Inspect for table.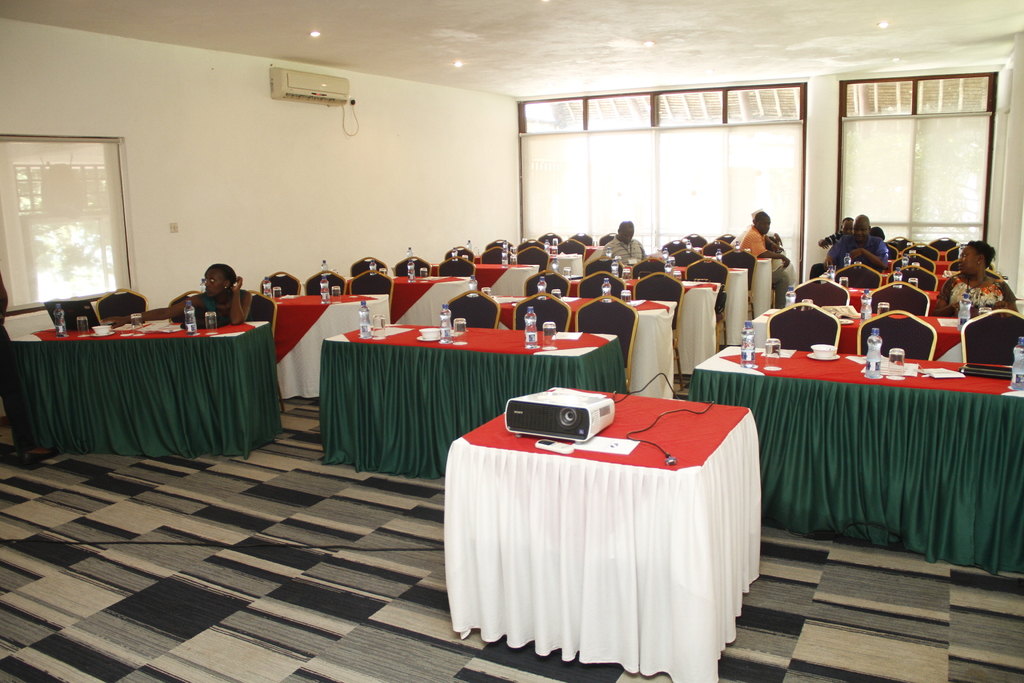
Inspection: [556, 293, 681, 397].
